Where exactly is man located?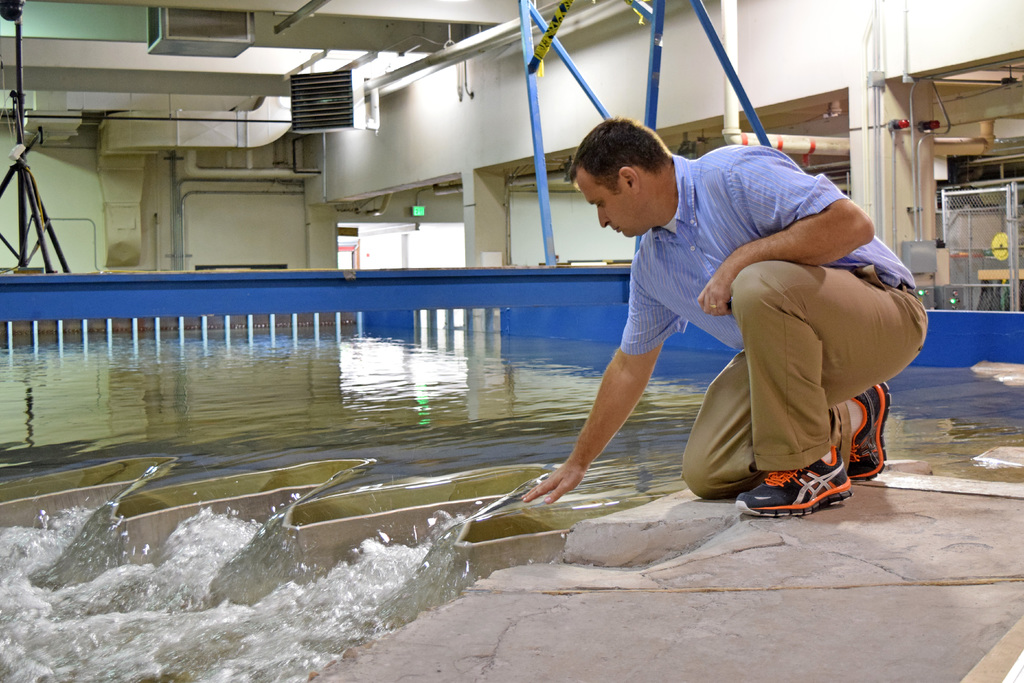
Its bounding box is box(545, 113, 866, 508).
